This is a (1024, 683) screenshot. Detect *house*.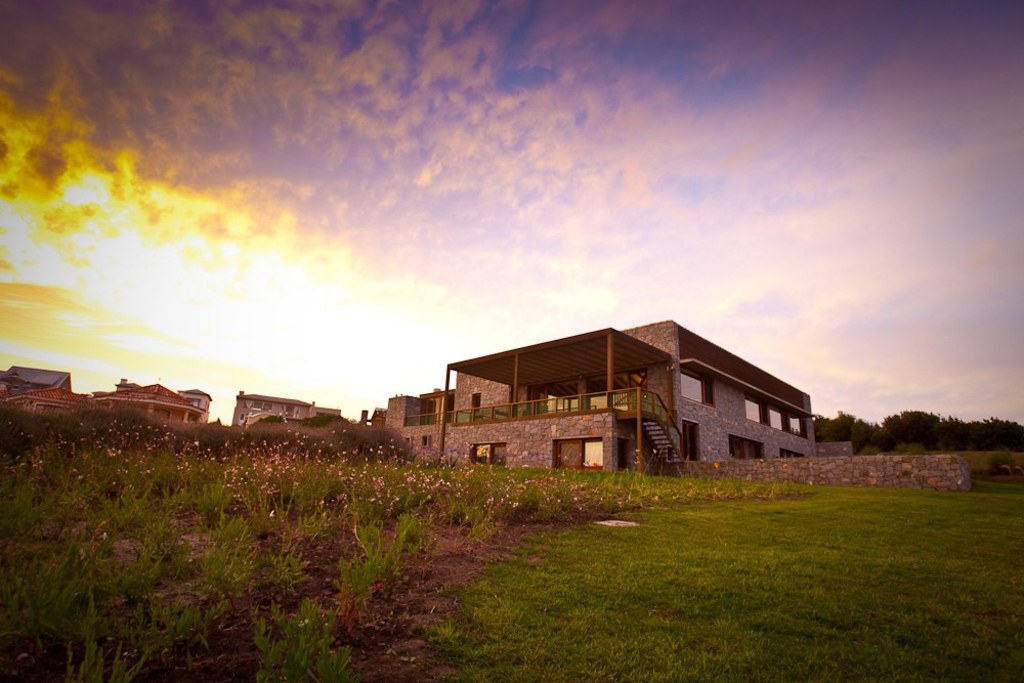
rect(385, 313, 812, 477).
